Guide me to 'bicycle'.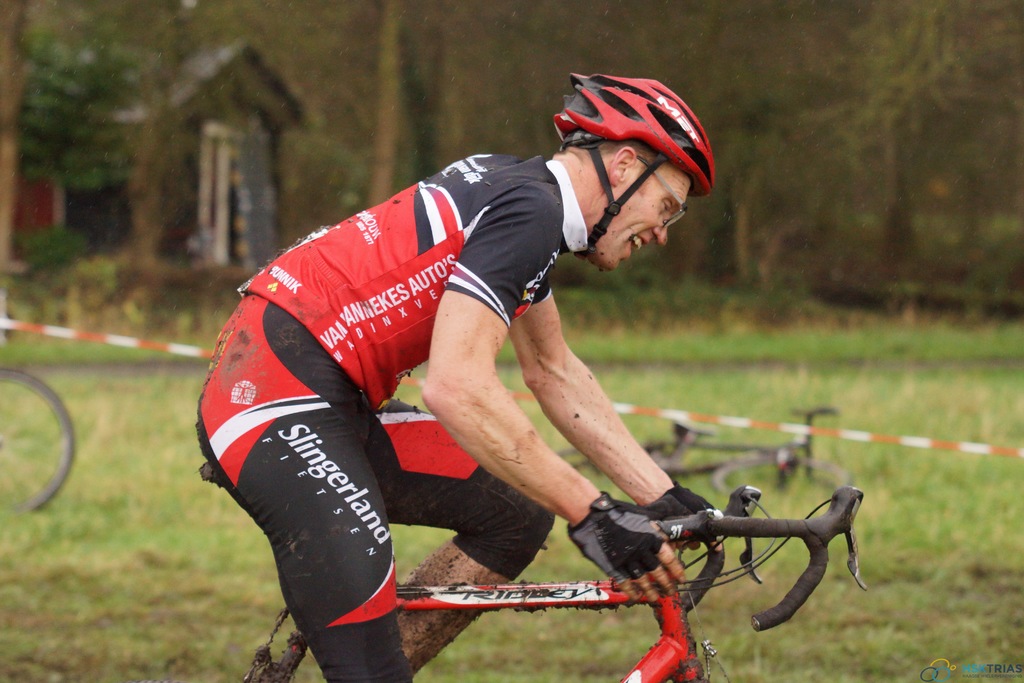
Guidance: x1=202 y1=470 x2=863 y2=682.
